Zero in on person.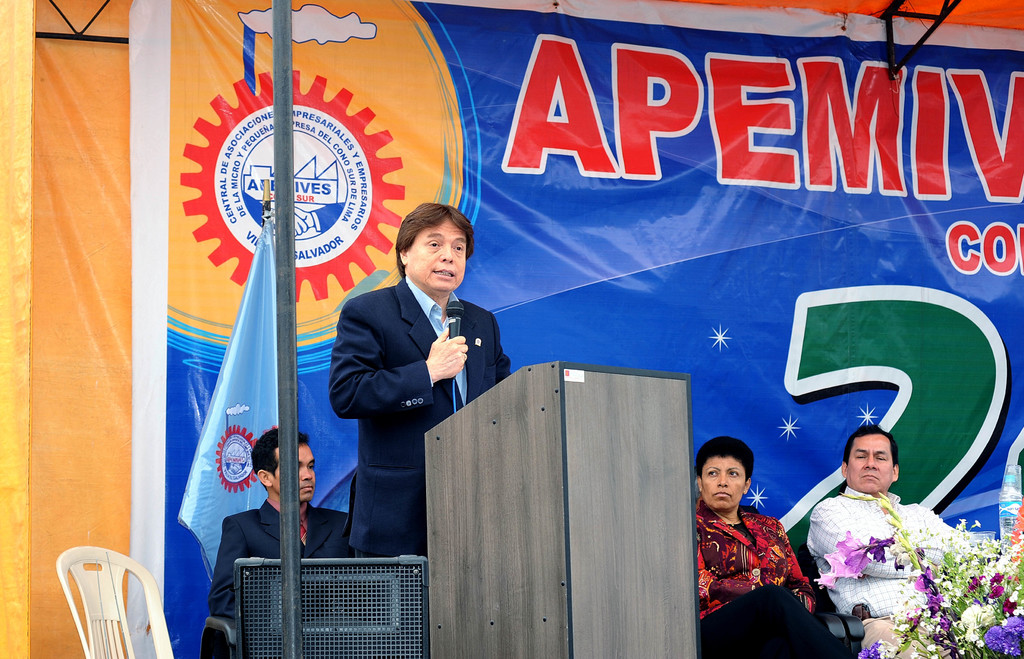
Zeroed in: box(694, 440, 845, 658).
